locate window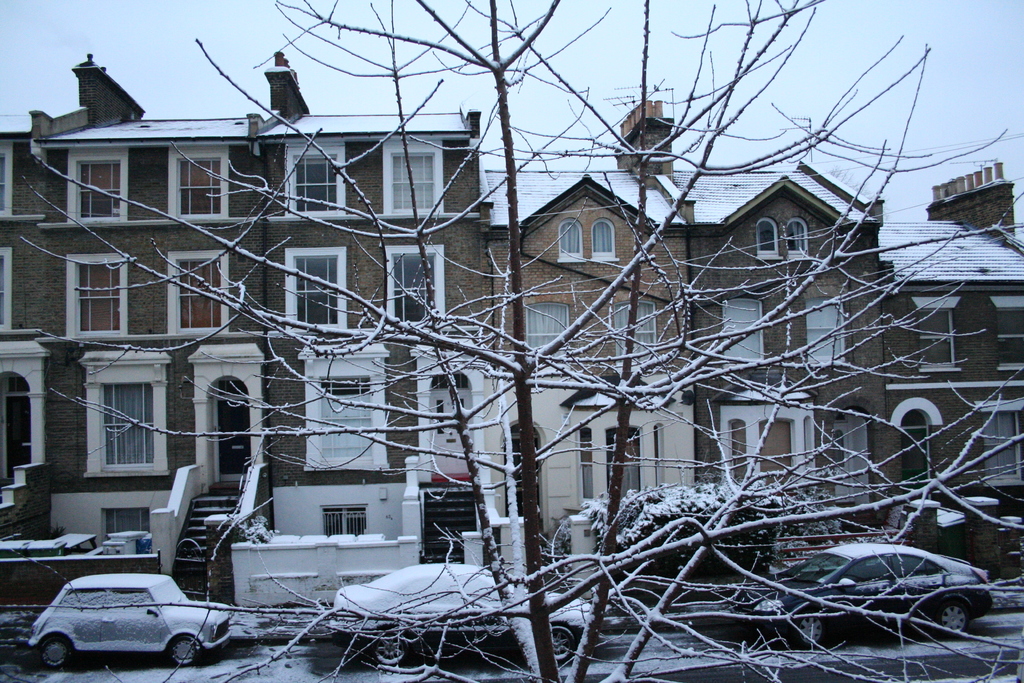
rect(586, 222, 611, 256)
